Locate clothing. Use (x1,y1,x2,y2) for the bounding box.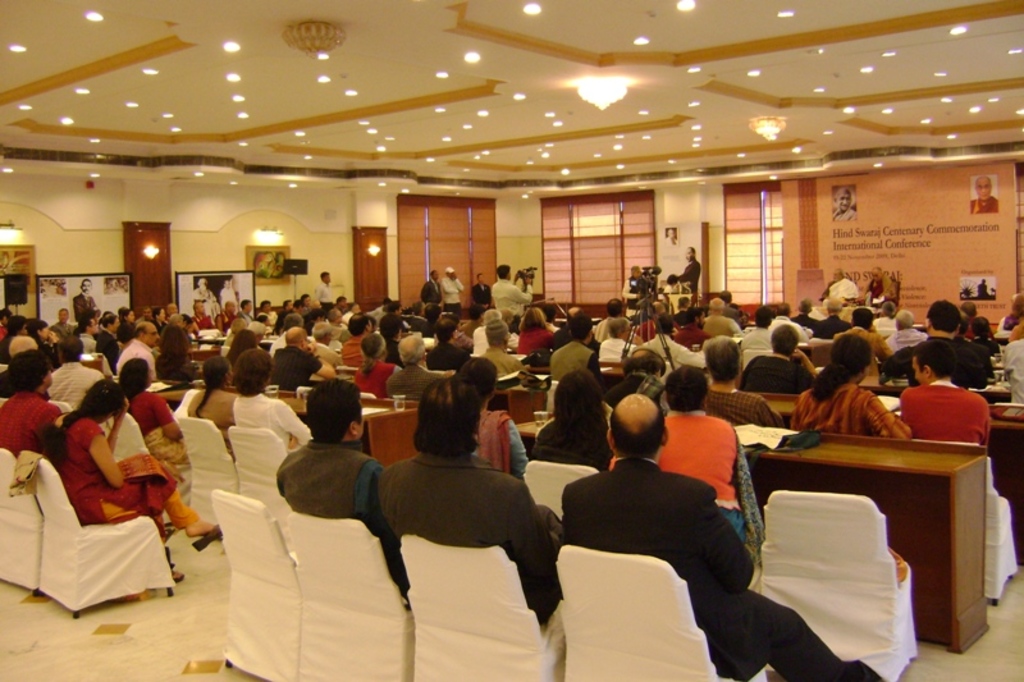
(47,363,100,408).
